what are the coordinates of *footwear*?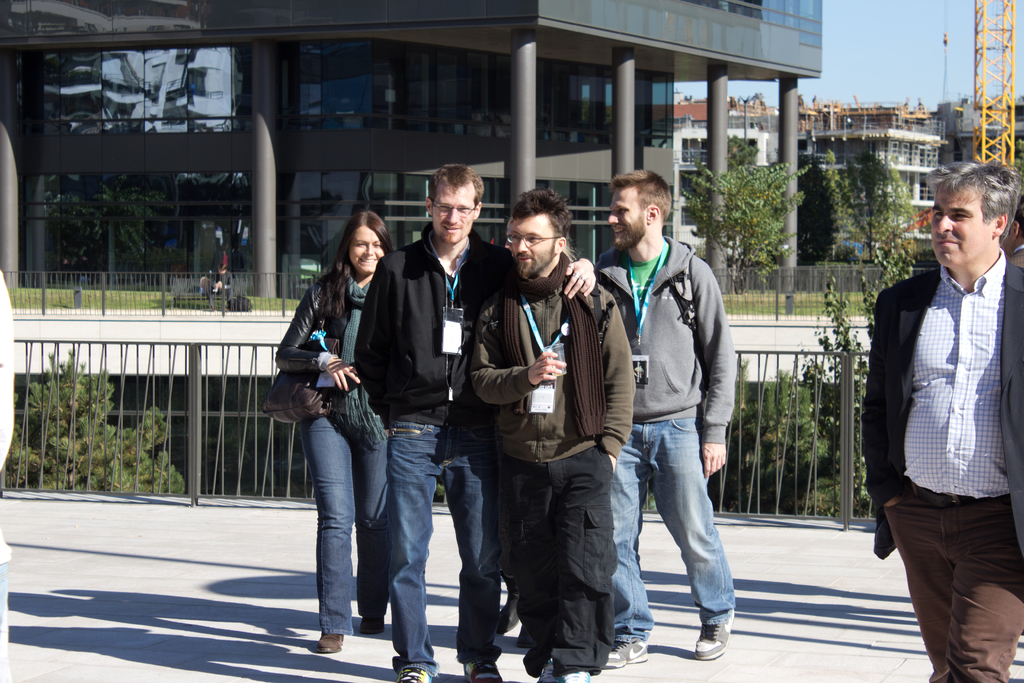
(602,645,648,670).
